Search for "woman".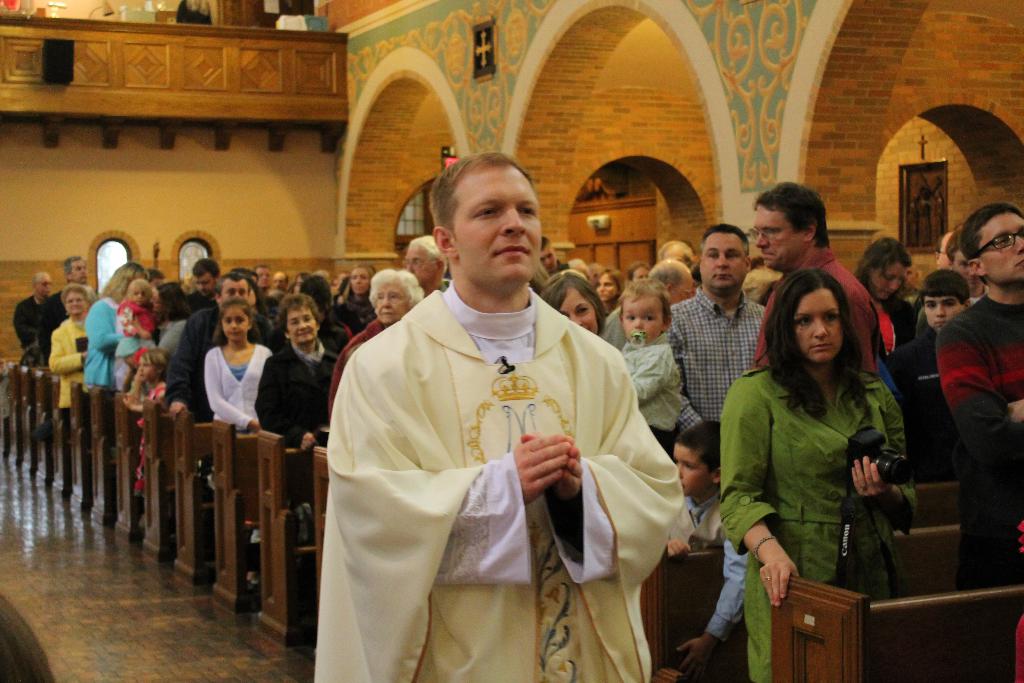
Found at (105,278,189,367).
